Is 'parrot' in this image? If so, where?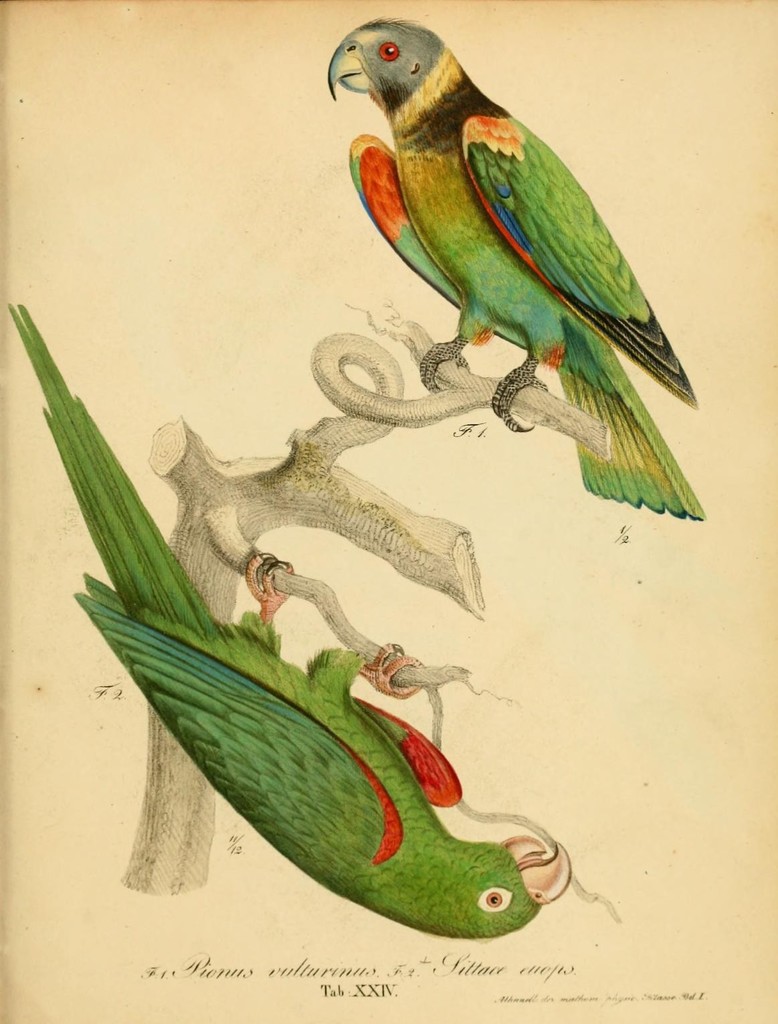
Yes, at rect(5, 301, 573, 940).
